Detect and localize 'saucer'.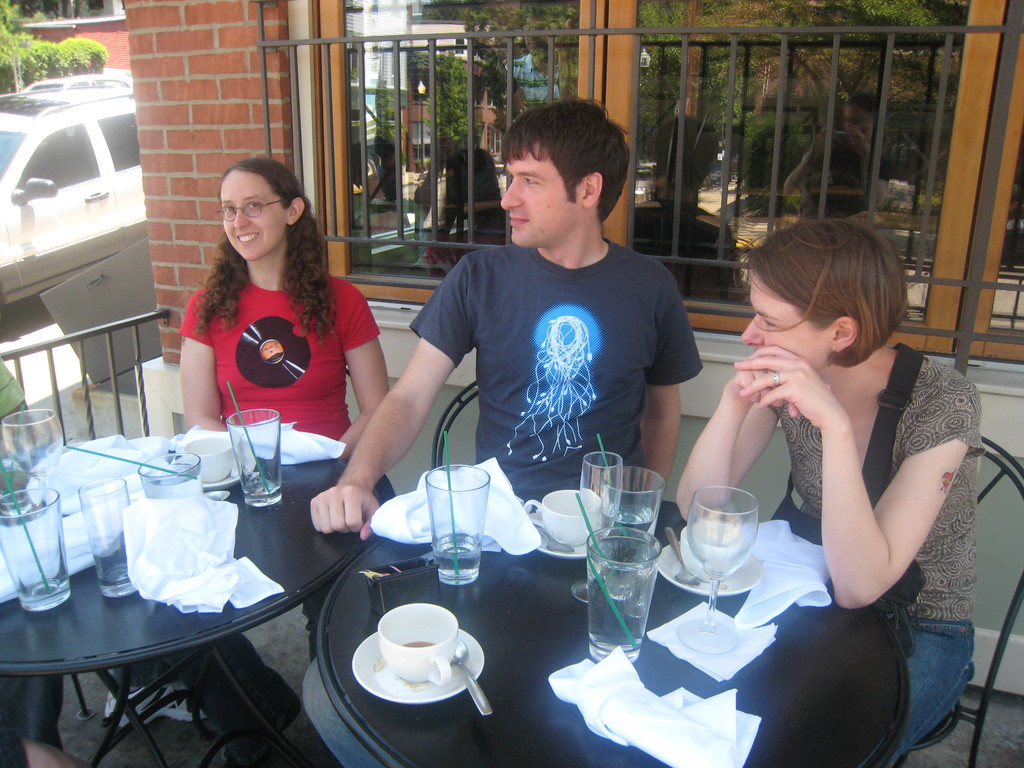
Localized at (204,443,255,485).
